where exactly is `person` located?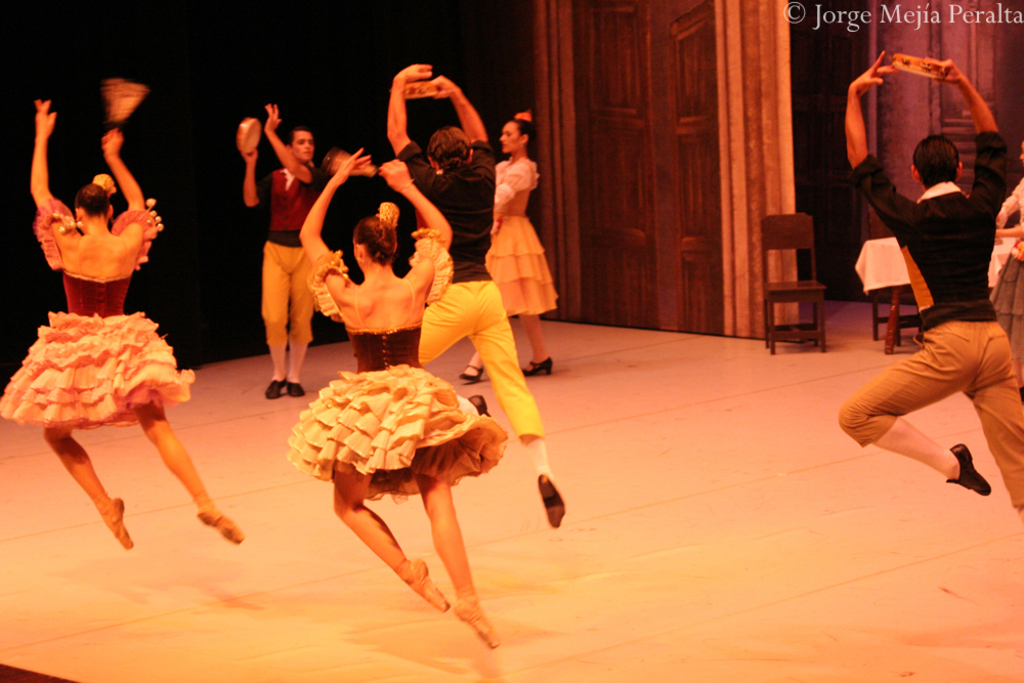
Its bounding box is [x1=842, y1=66, x2=1009, y2=518].
